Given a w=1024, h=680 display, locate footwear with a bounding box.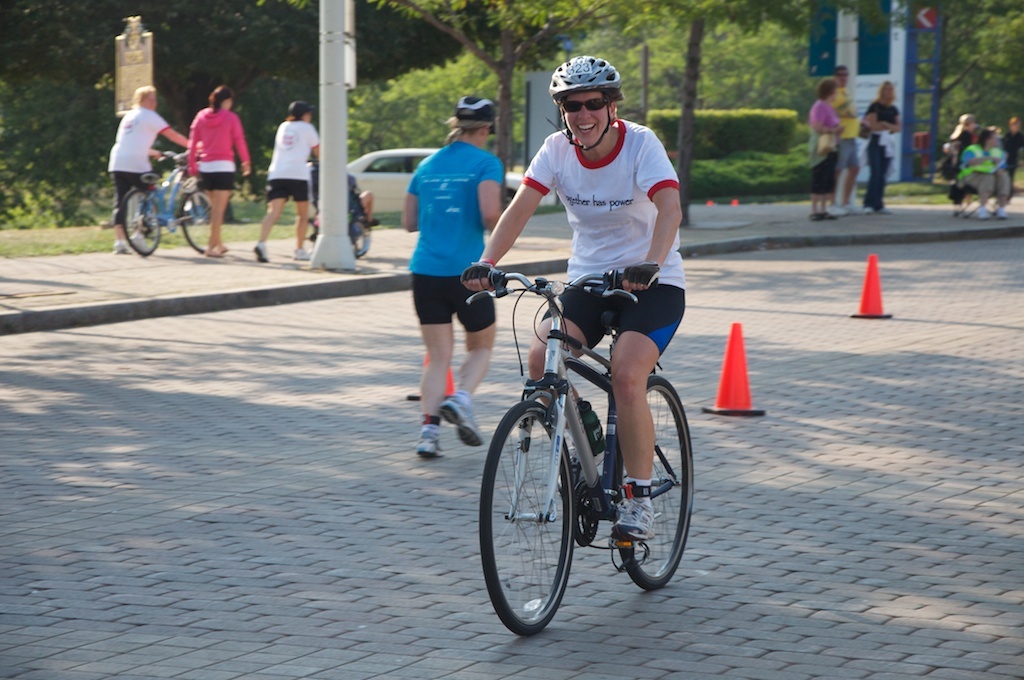
Located: <region>994, 206, 1006, 217</region>.
